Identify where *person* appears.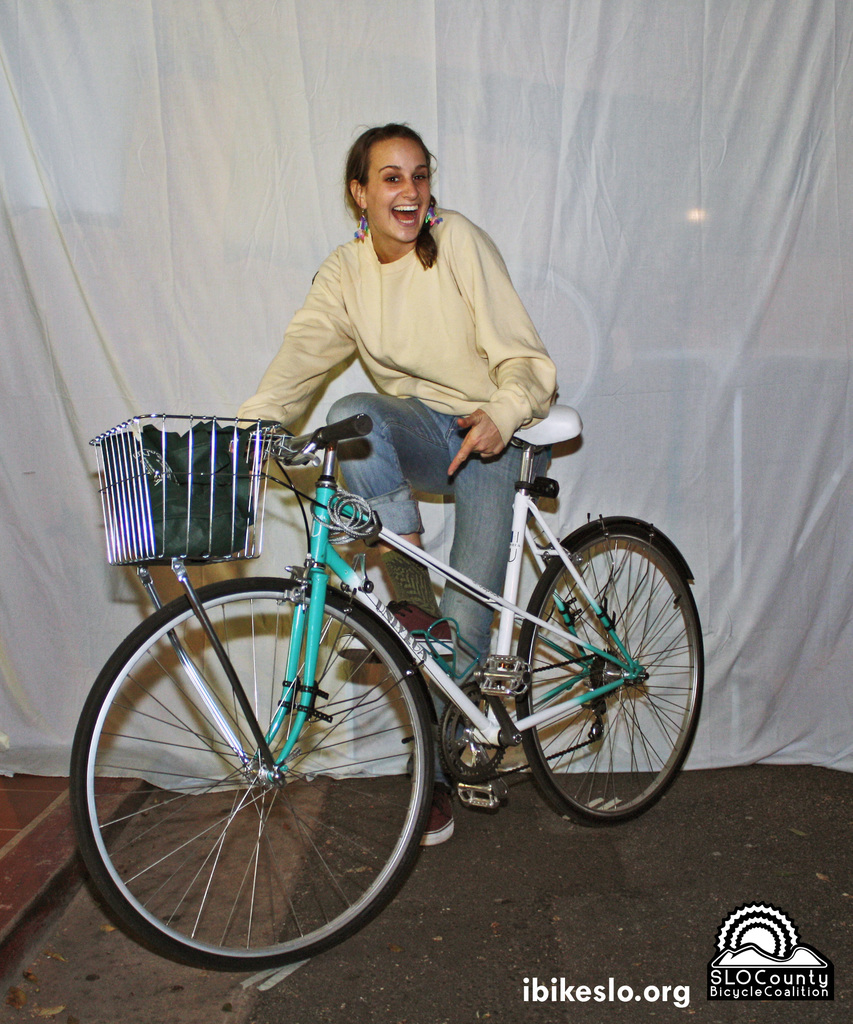
Appears at bbox(104, 209, 687, 914).
